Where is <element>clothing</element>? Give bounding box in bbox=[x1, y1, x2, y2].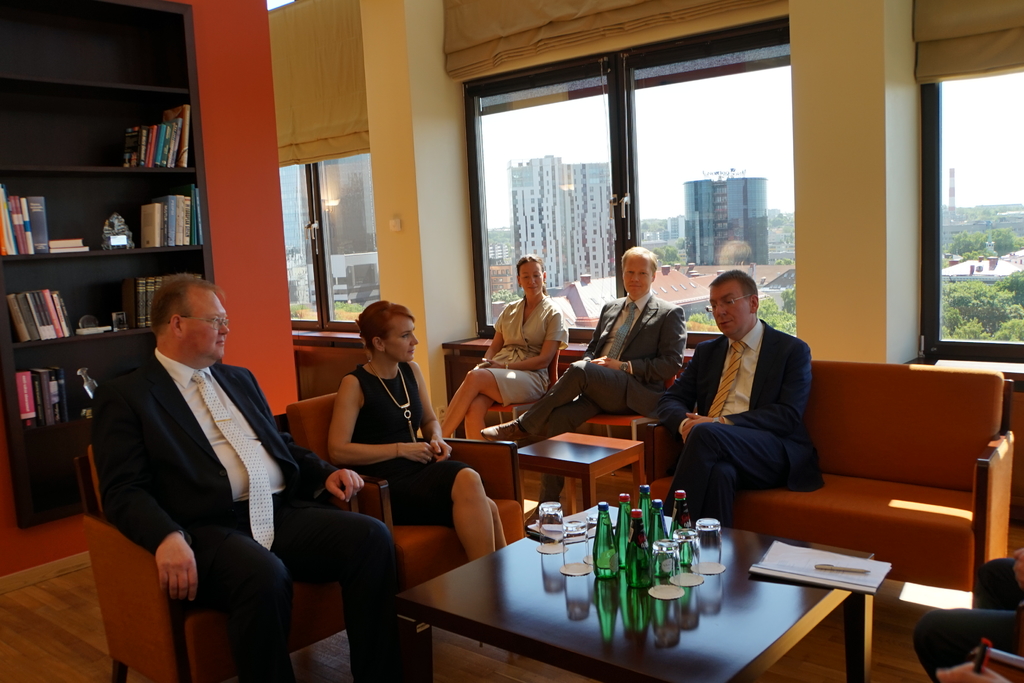
bbox=[481, 293, 570, 409].
